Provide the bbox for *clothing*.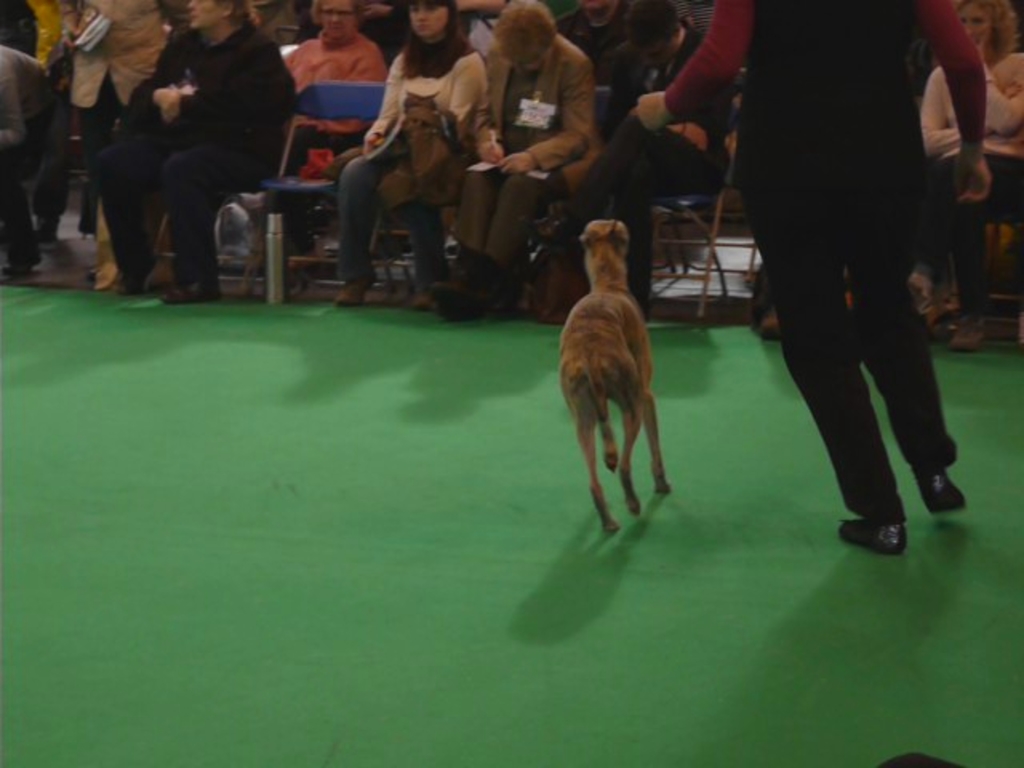
left=659, top=0, right=982, bottom=528.
